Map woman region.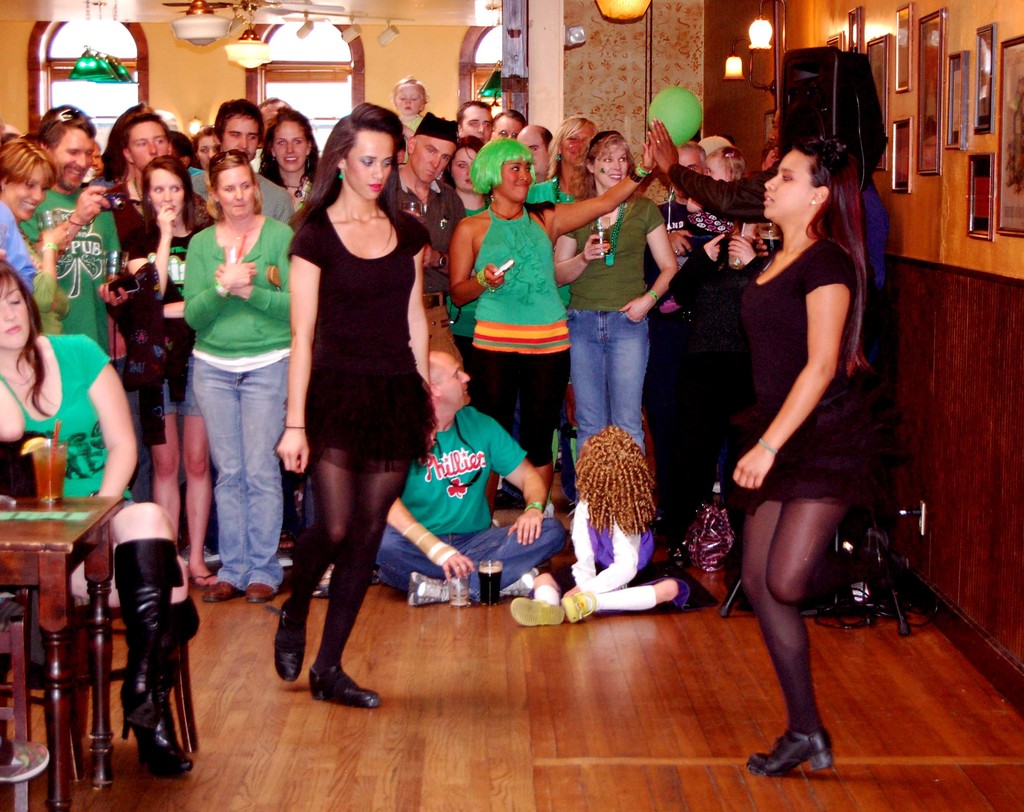
Mapped to select_region(527, 117, 596, 322).
